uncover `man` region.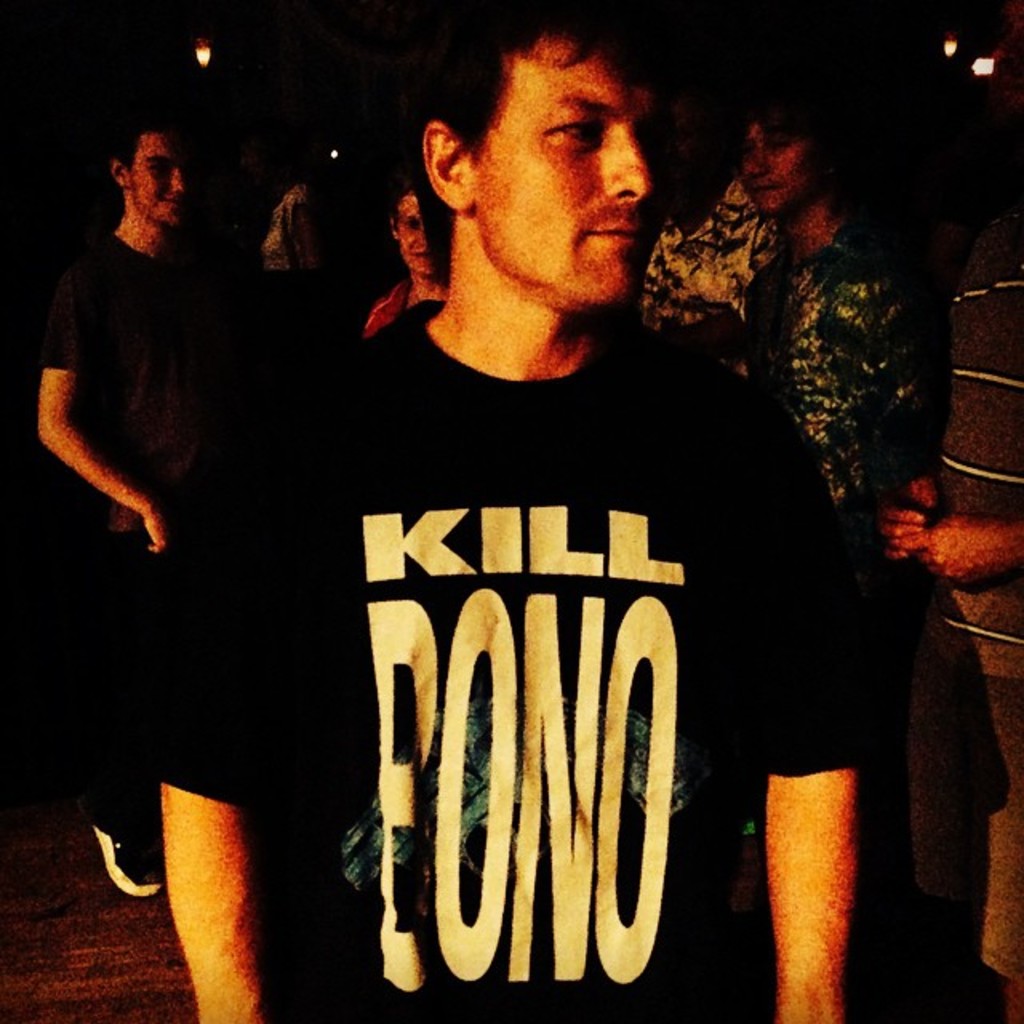
Uncovered: (left=213, top=45, right=909, bottom=981).
